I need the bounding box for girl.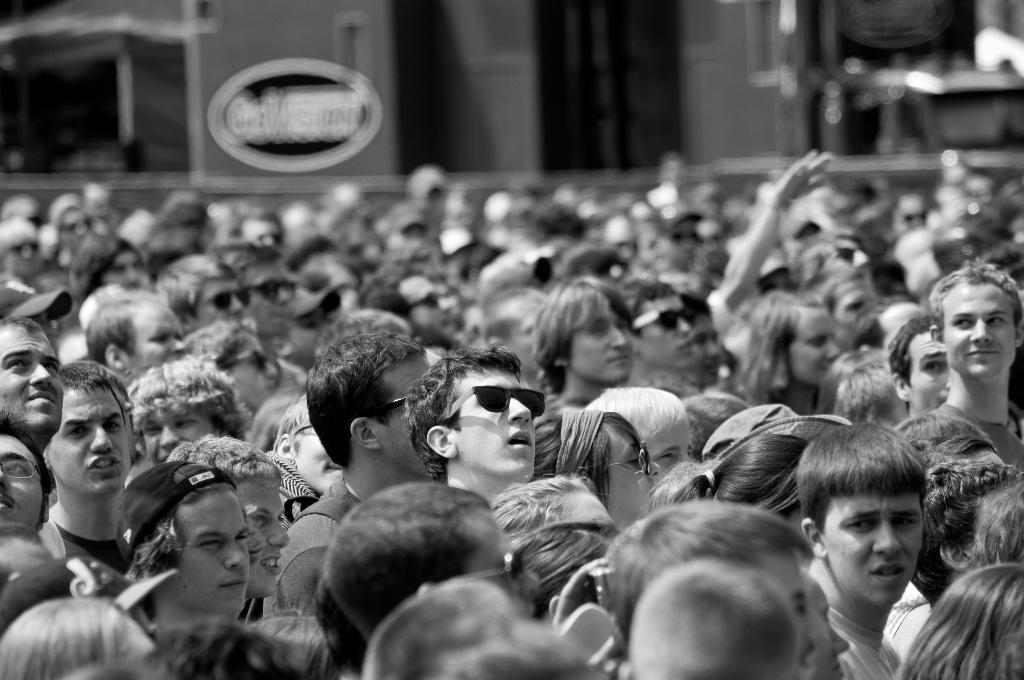
Here it is: x1=532, y1=407, x2=661, y2=530.
